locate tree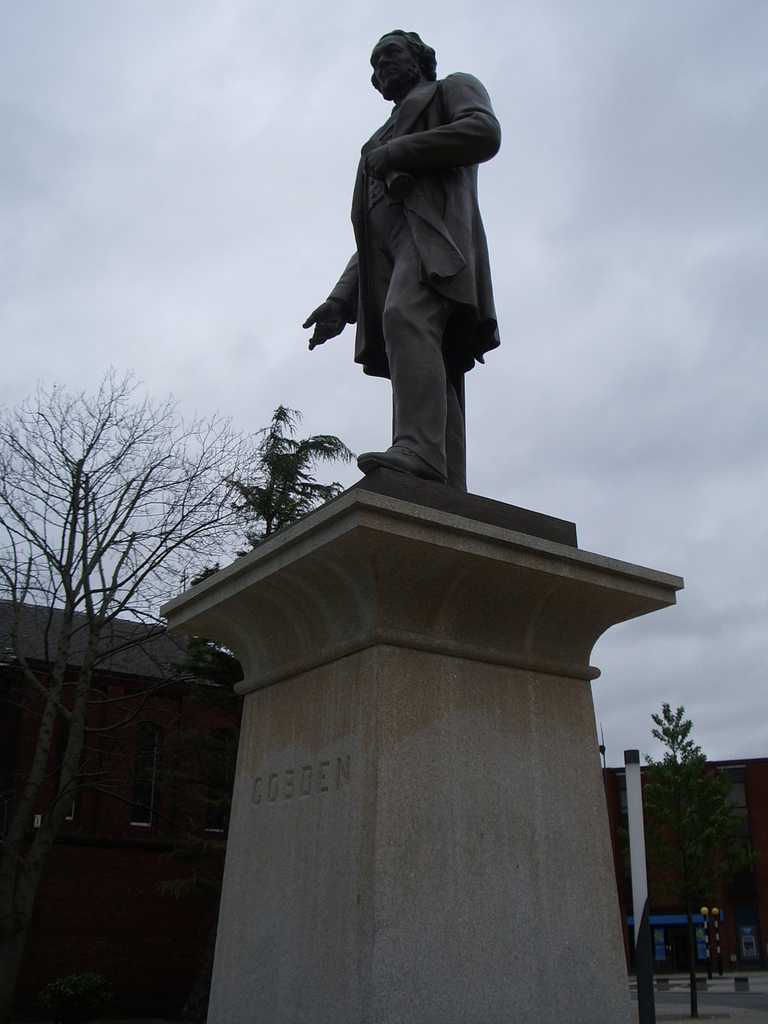
locate(225, 404, 361, 556)
